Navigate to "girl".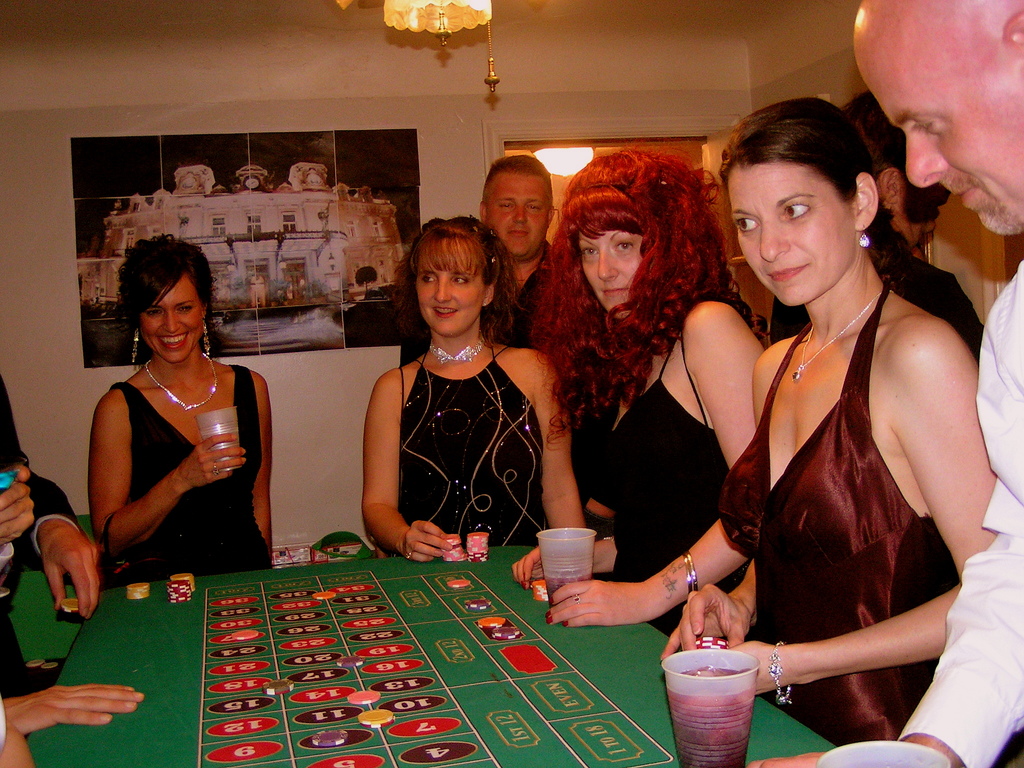
Navigation target: BBox(664, 99, 984, 740).
